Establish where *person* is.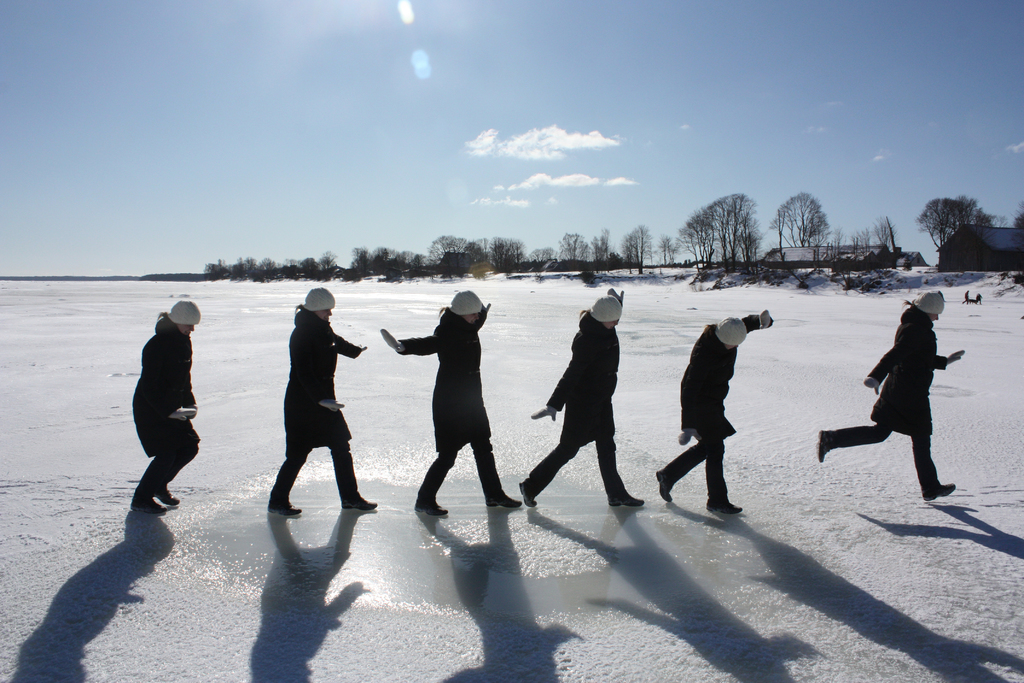
Established at 379/288/524/514.
